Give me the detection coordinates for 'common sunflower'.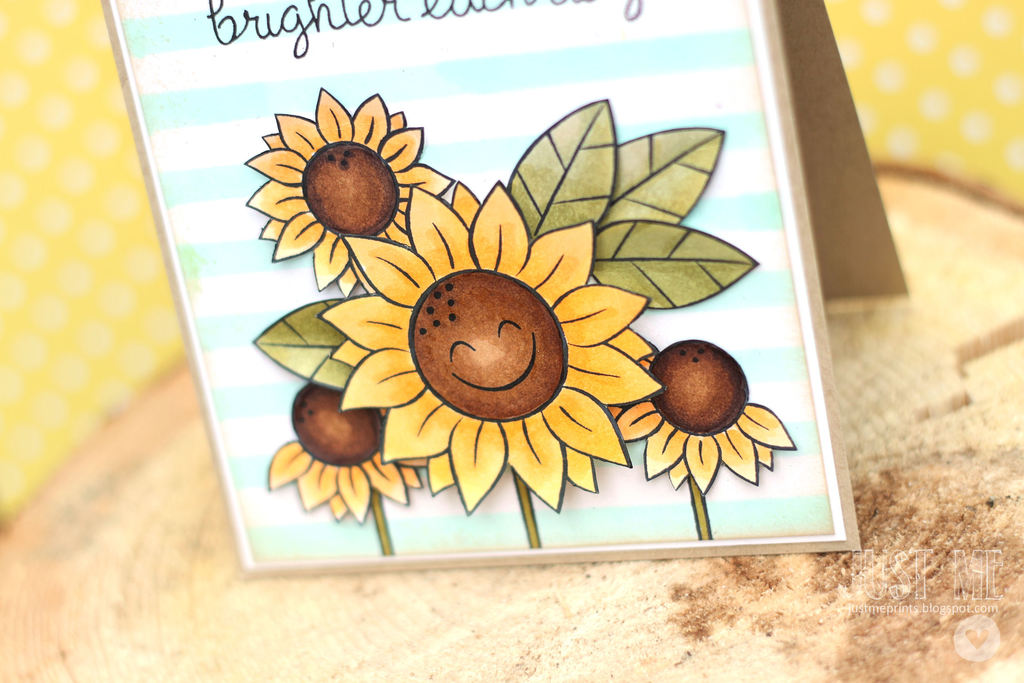
box(276, 391, 428, 520).
